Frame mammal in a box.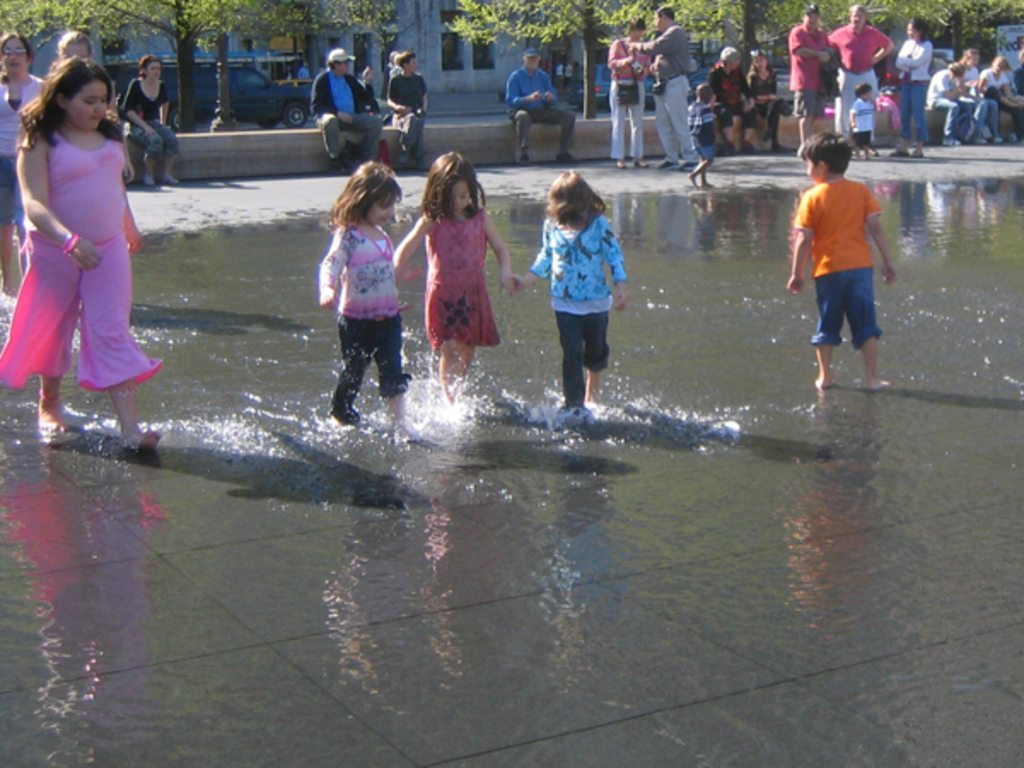
detection(828, 5, 896, 145).
